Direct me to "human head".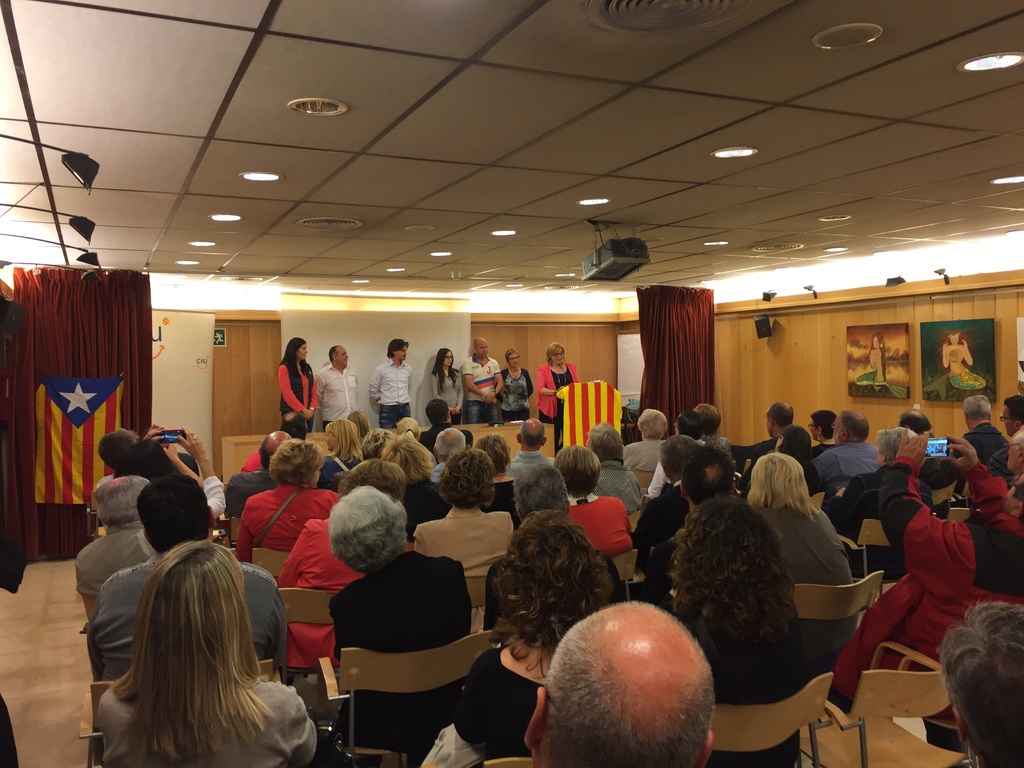
Direction: x1=513 y1=463 x2=570 y2=522.
